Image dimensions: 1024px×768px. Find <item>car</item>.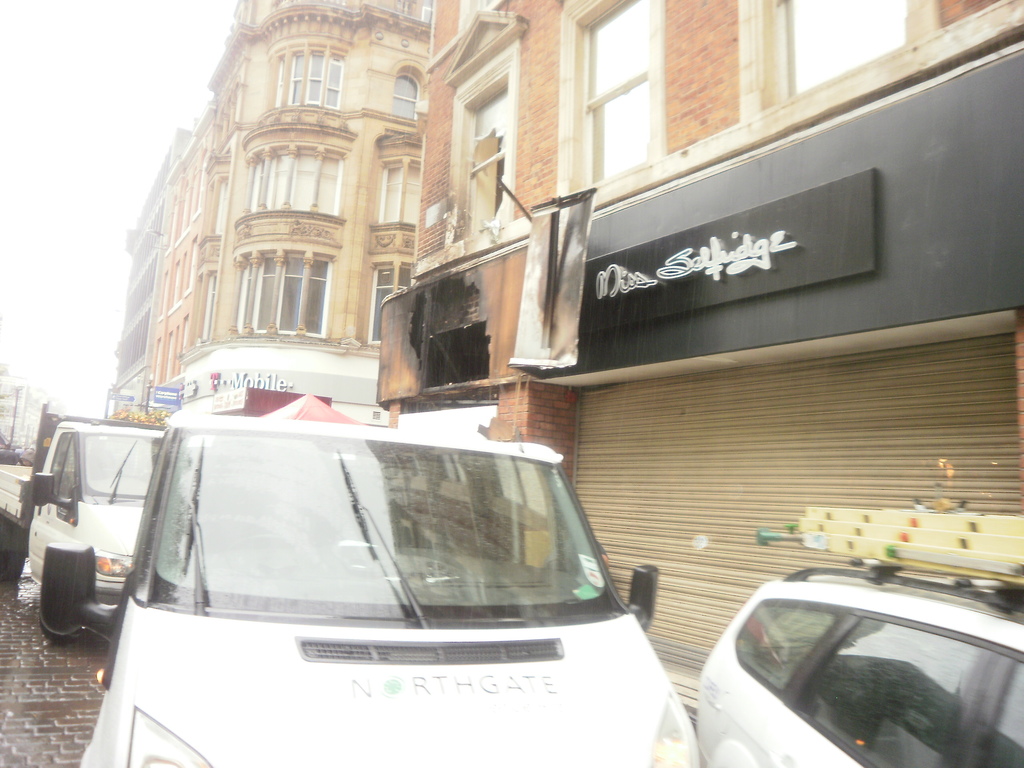
rect(74, 415, 703, 767).
